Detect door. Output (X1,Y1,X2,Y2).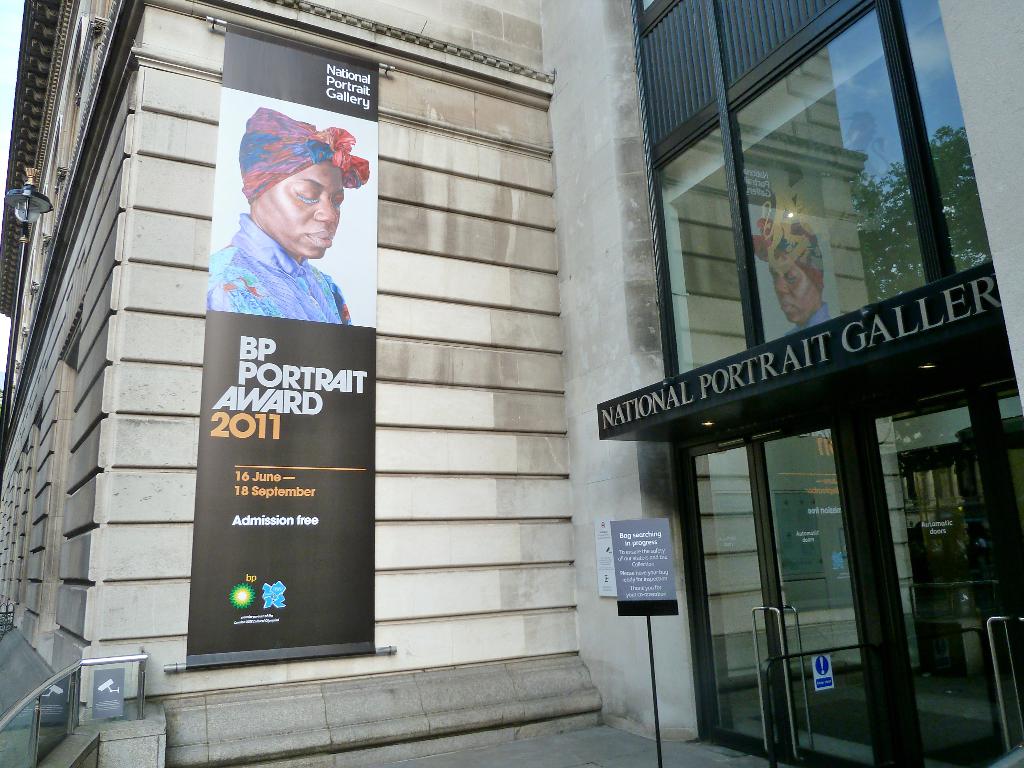
(739,425,877,767).
